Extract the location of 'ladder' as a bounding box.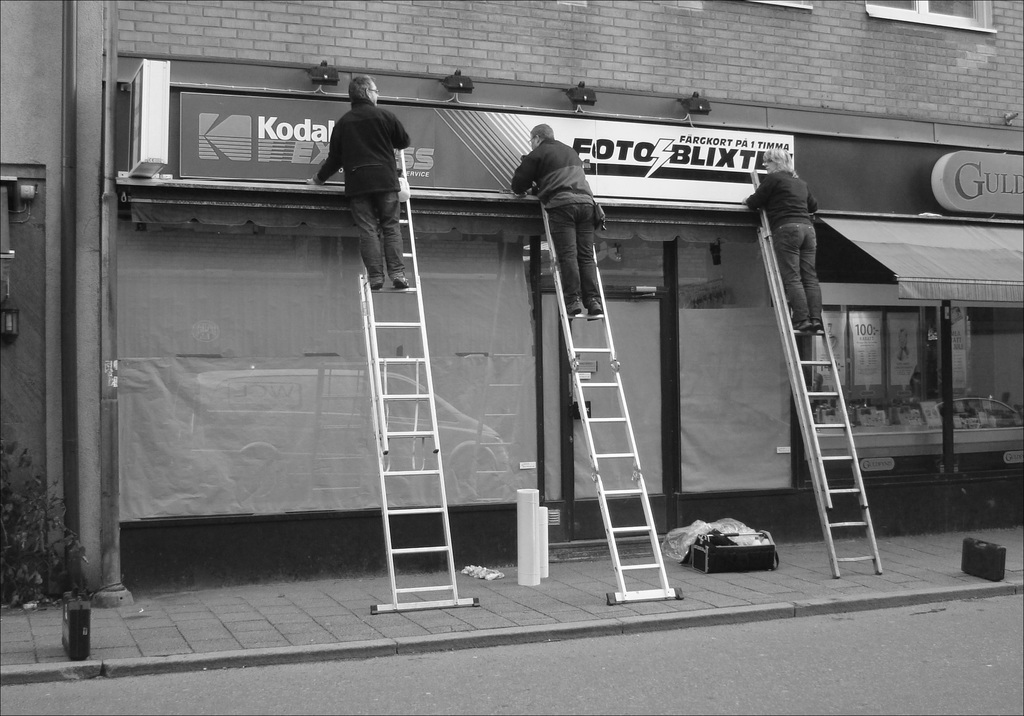
region(515, 152, 670, 627).
